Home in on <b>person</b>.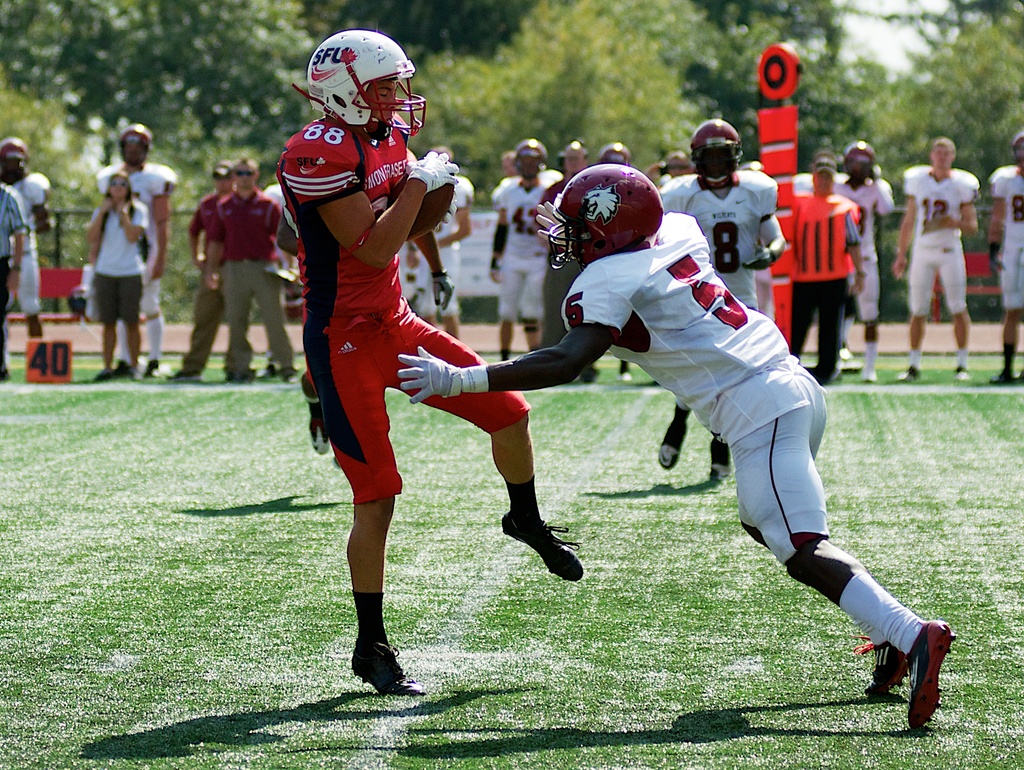
Homed in at rect(637, 154, 741, 381).
